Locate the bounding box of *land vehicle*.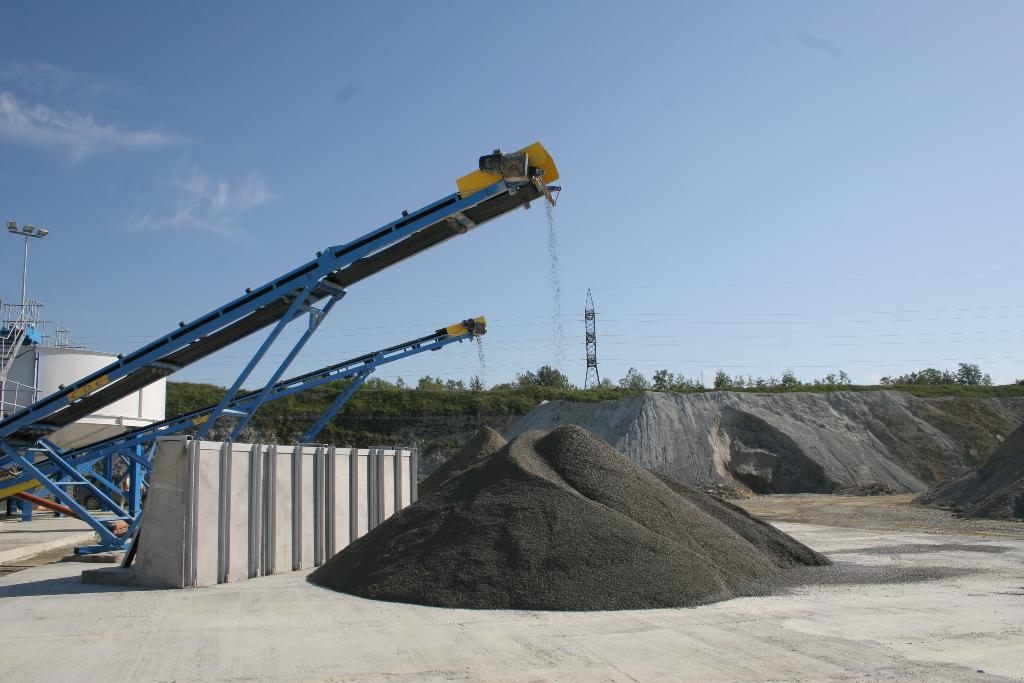
Bounding box: 0 312 489 522.
